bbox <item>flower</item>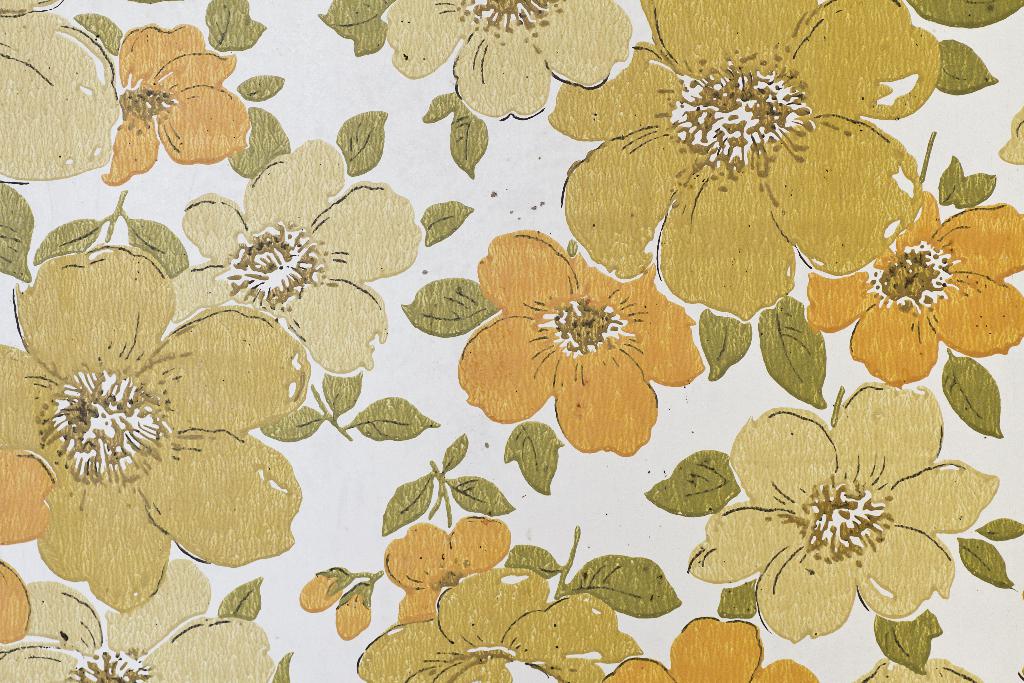
{"x1": 383, "y1": 0, "x2": 631, "y2": 118}
